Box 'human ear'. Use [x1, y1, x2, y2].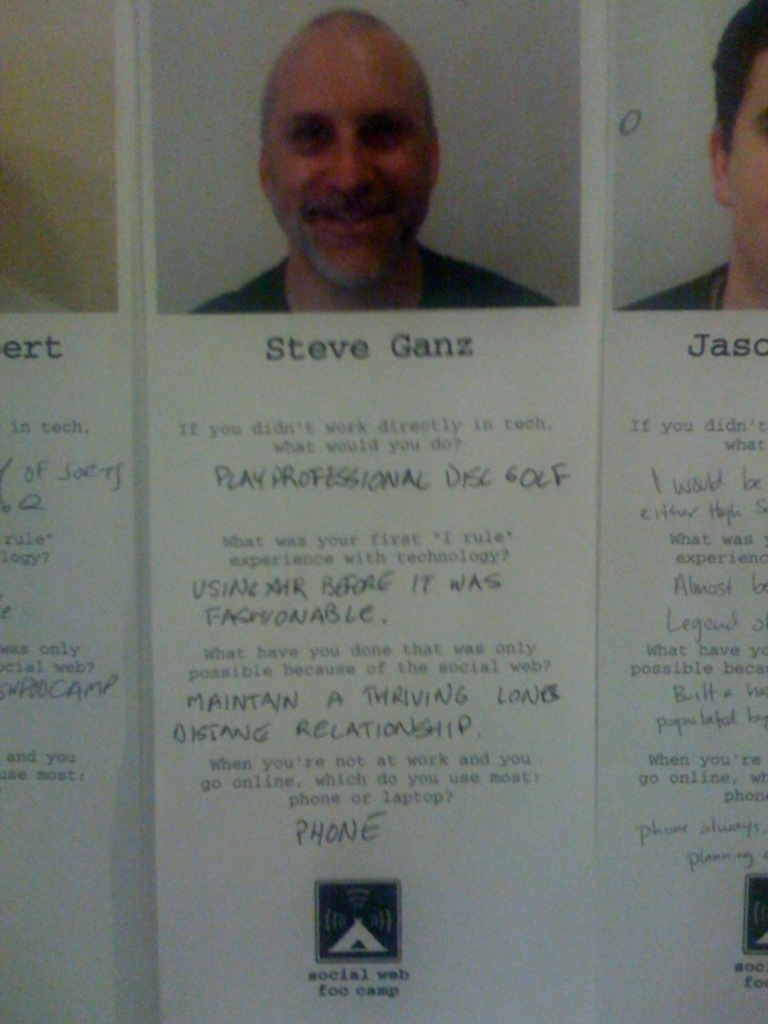
[431, 124, 443, 186].
